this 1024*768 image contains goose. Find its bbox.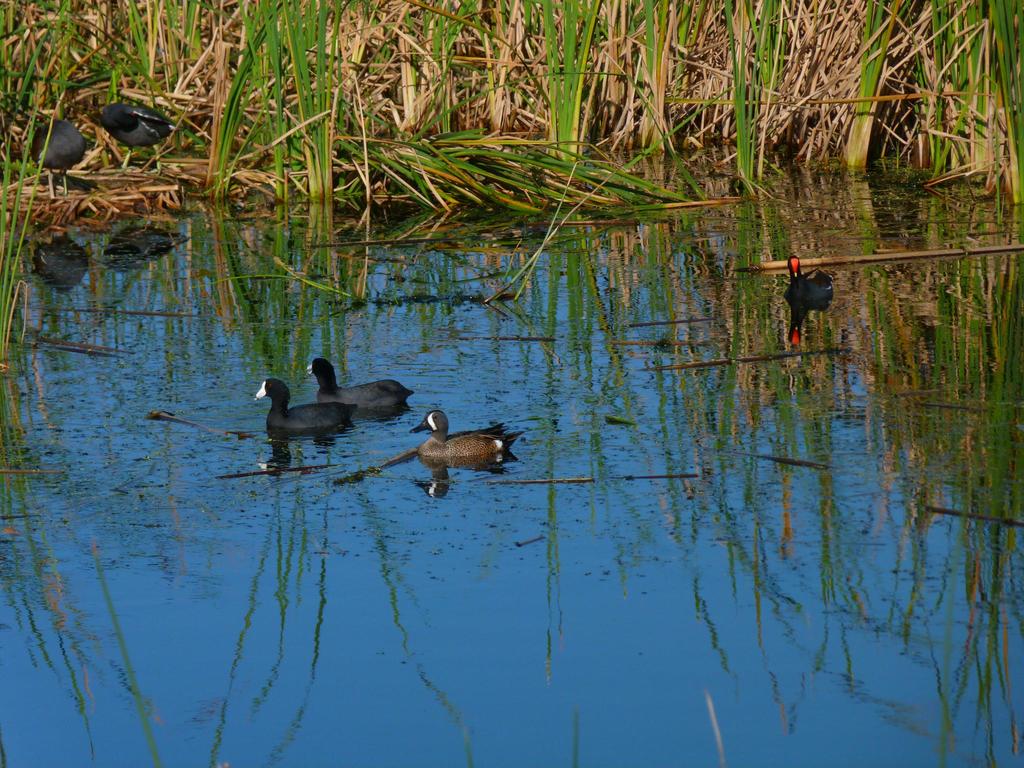
bbox=(787, 260, 840, 317).
